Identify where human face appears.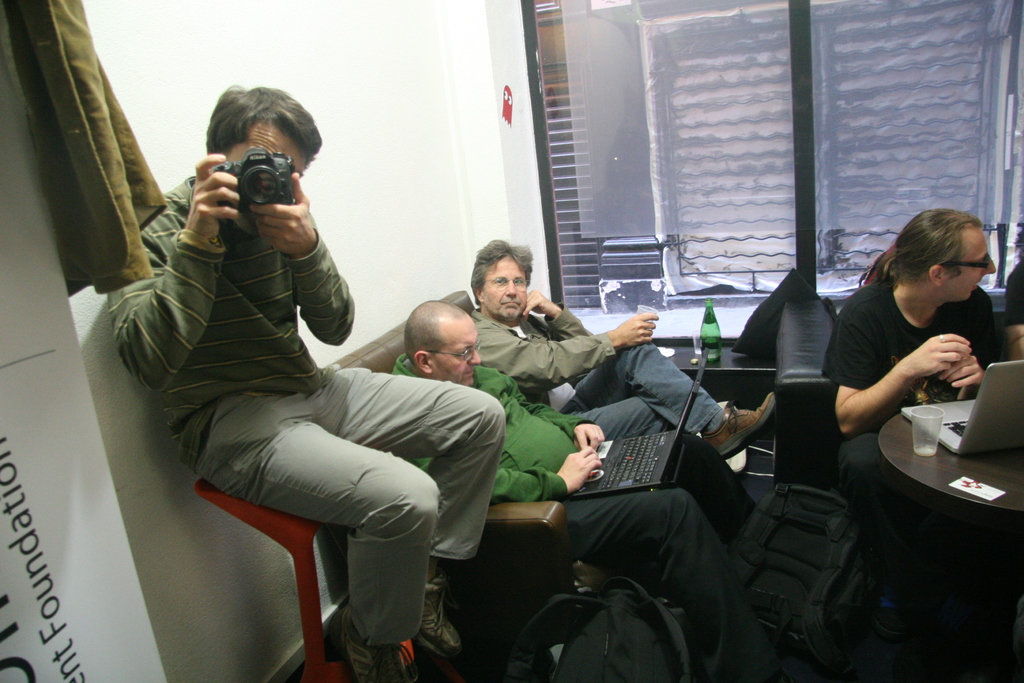
Appears at [433,317,474,388].
